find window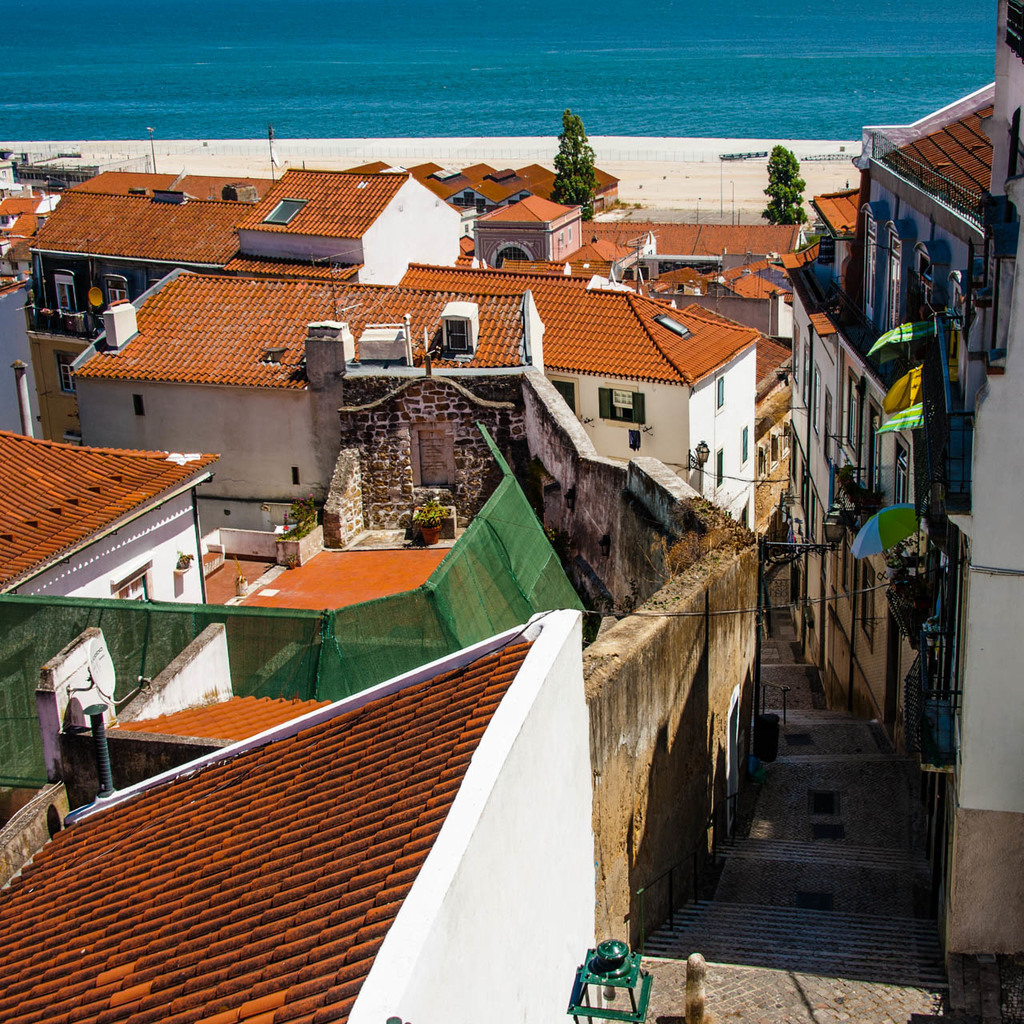
858:203:887:323
